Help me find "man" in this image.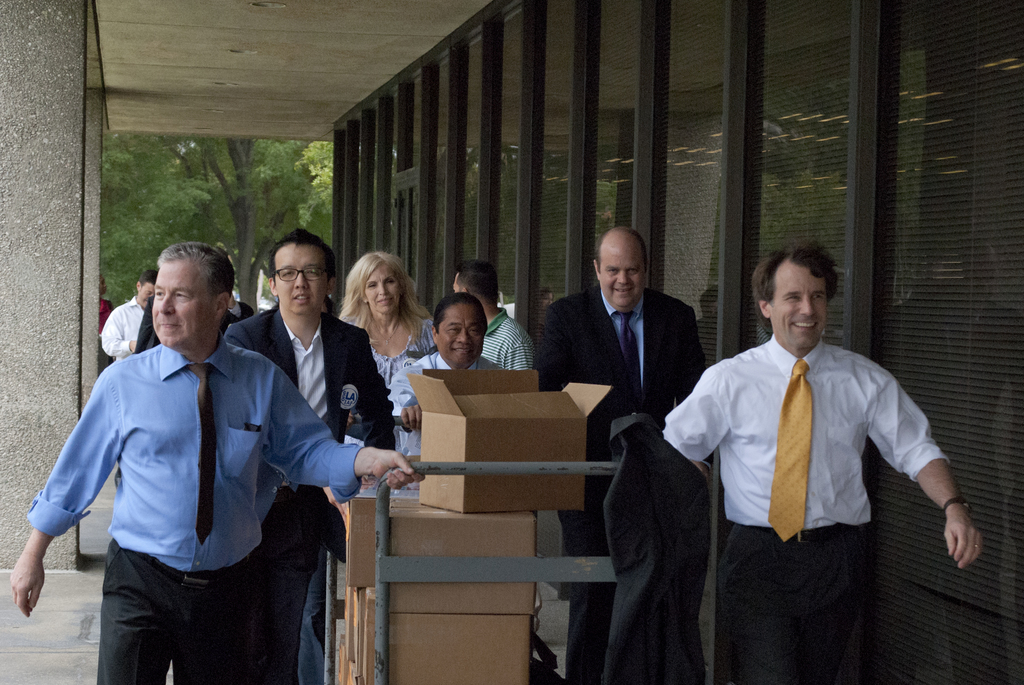
Found it: box(388, 289, 509, 487).
